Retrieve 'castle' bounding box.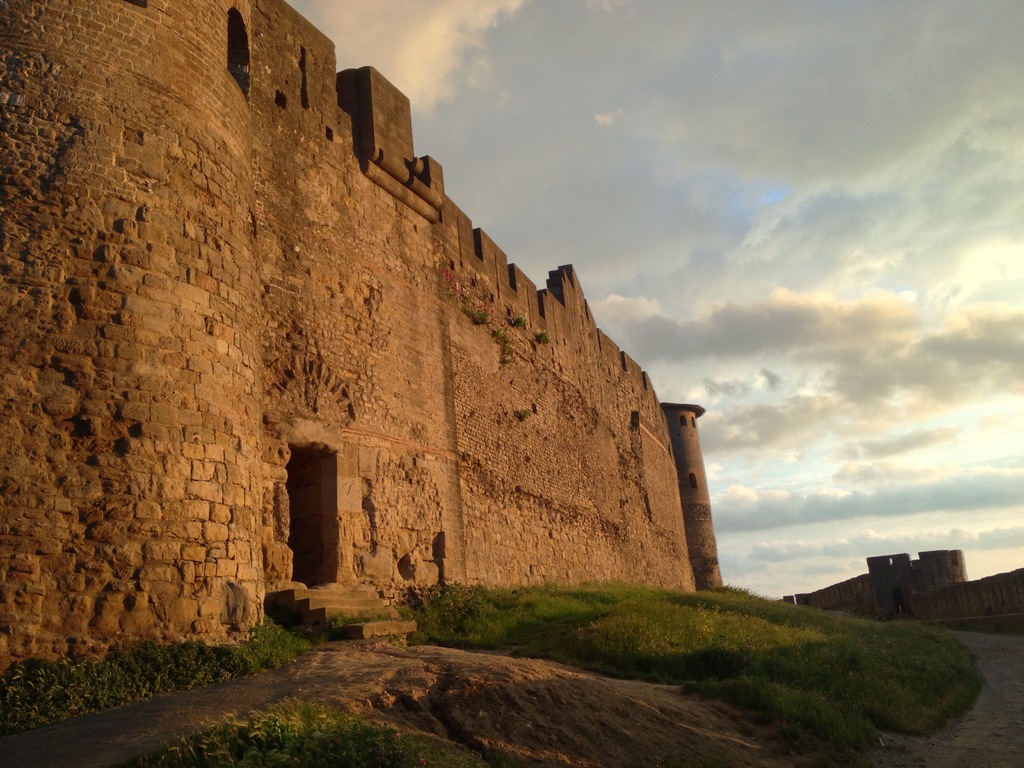
Bounding box: region(0, 0, 1023, 705).
